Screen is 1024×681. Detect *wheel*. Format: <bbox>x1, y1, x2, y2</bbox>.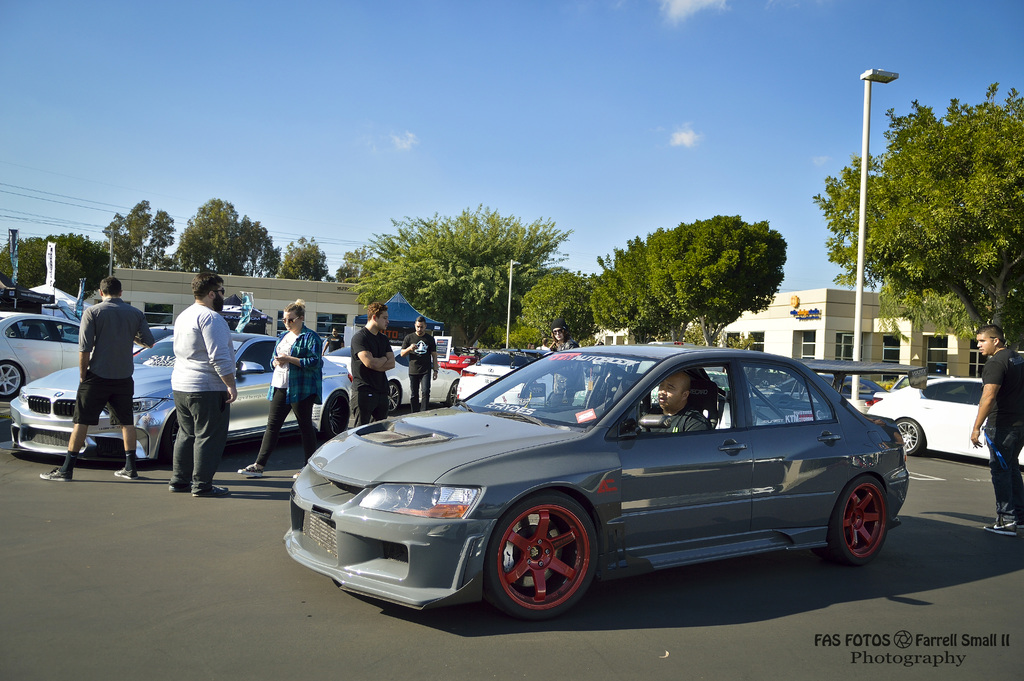
<bbox>0, 357, 26, 403</bbox>.
